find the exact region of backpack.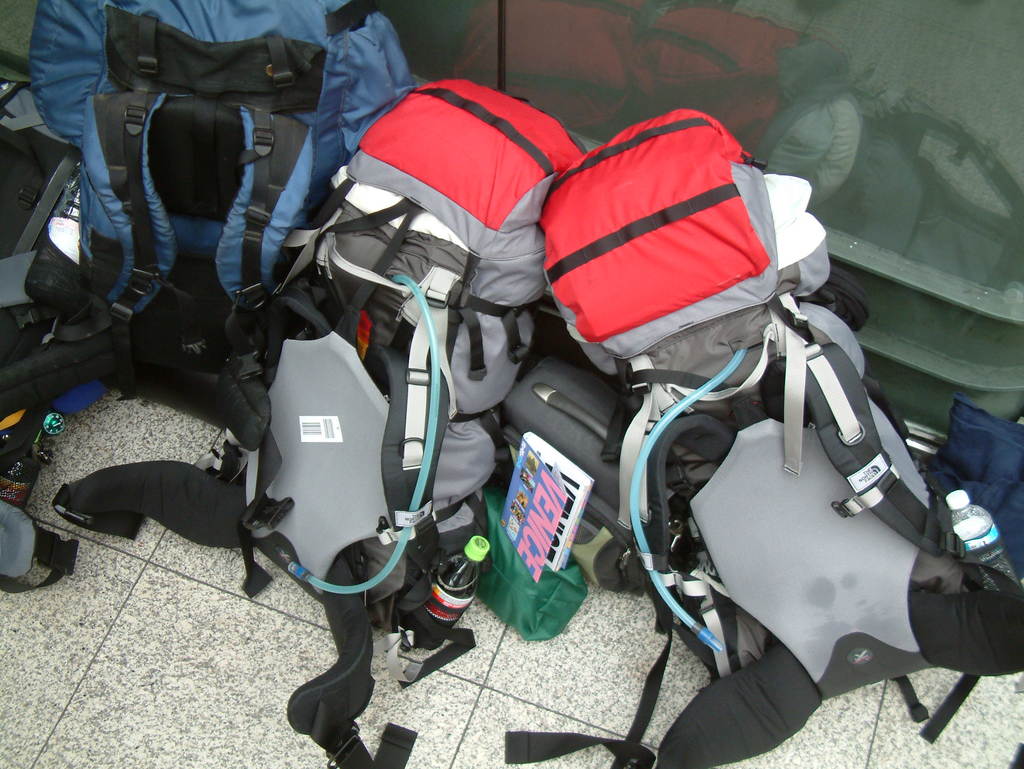
Exact region: x1=478, y1=294, x2=620, y2=551.
